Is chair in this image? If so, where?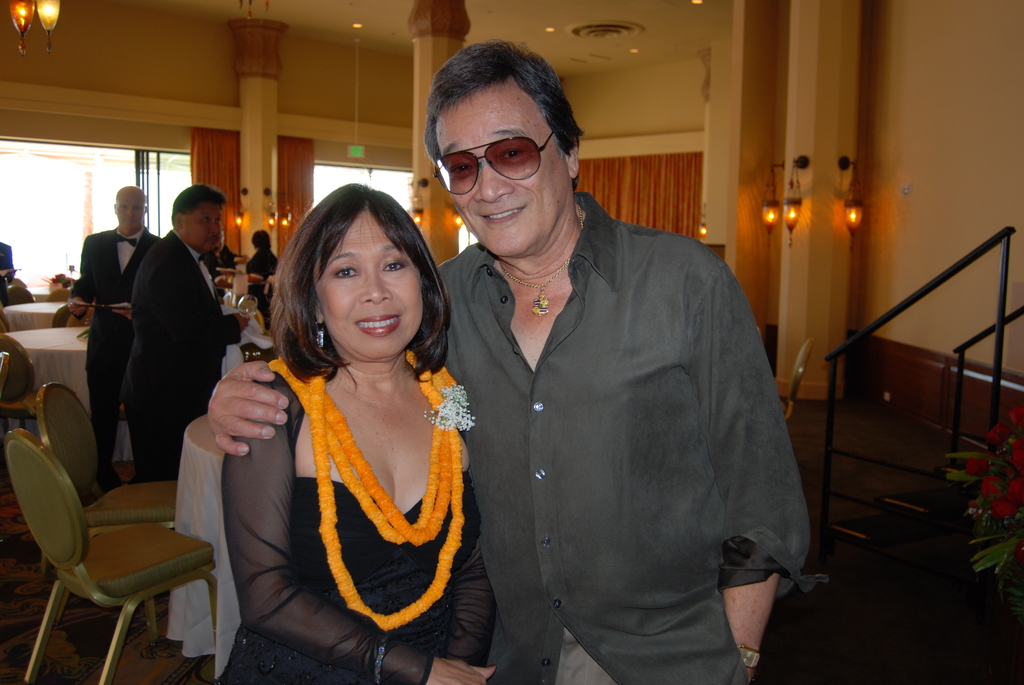
Yes, at region(775, 338, 813, 420).
